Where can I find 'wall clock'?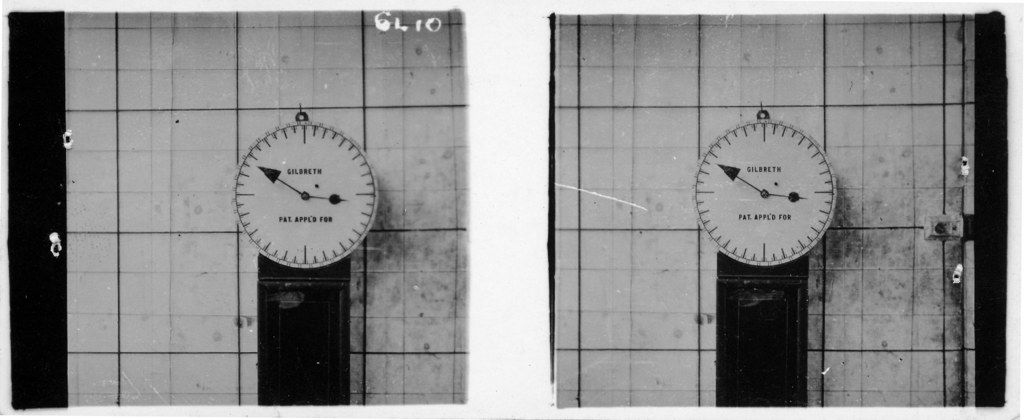
You can find it at {"left": 690, "top": 109, "right": 833, "bottom": 266}.
